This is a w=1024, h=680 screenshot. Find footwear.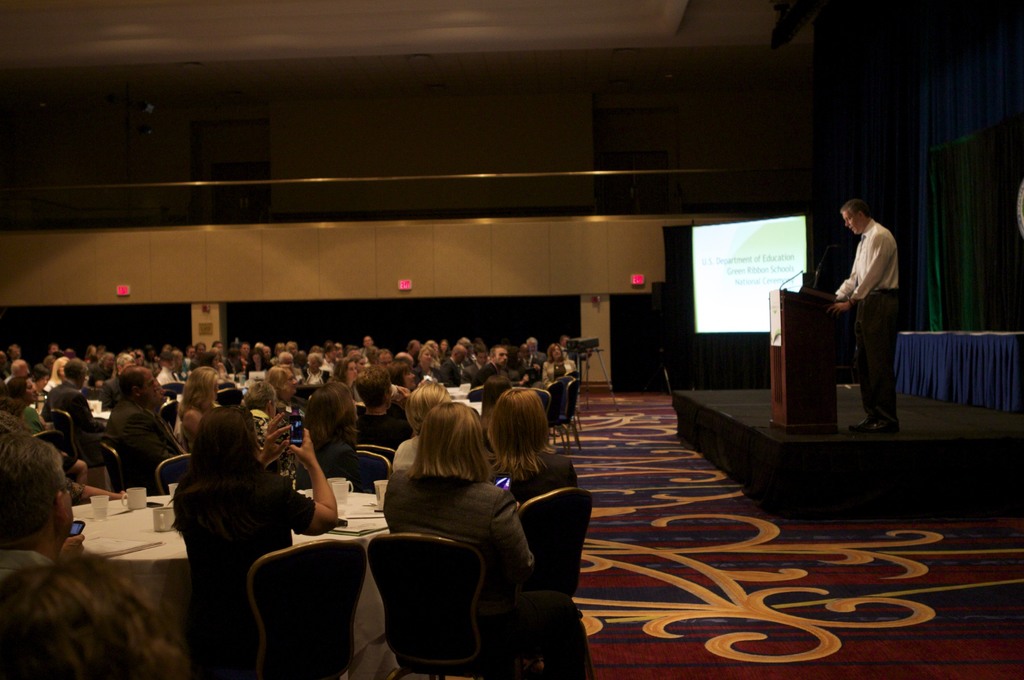
Bounding box: [858,418,897,436].
